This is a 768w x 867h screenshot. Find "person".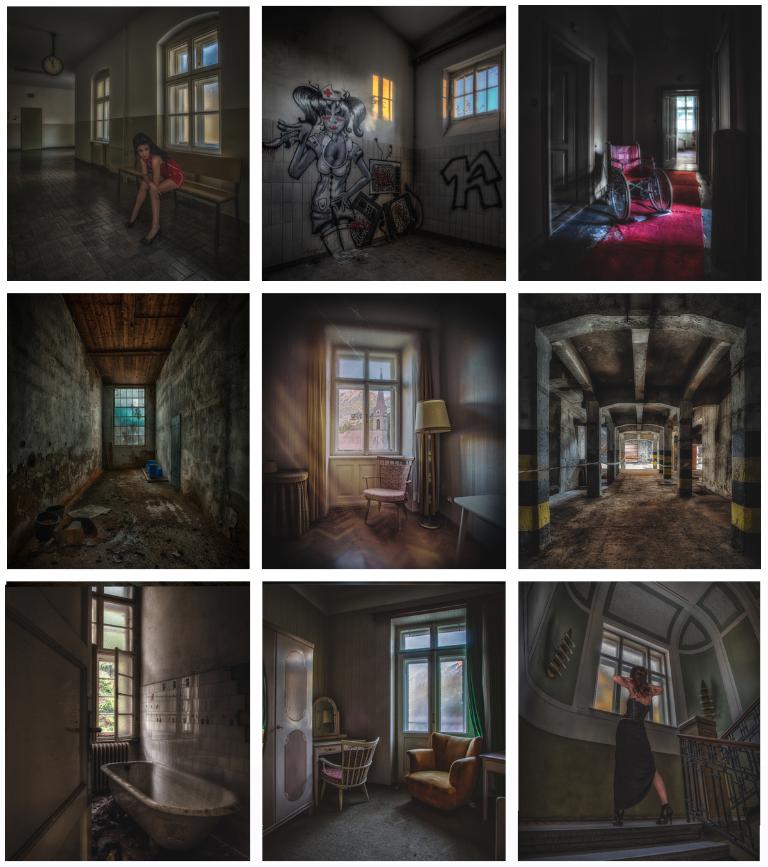
Bounding box: detection(127, 134, 182, 249).
